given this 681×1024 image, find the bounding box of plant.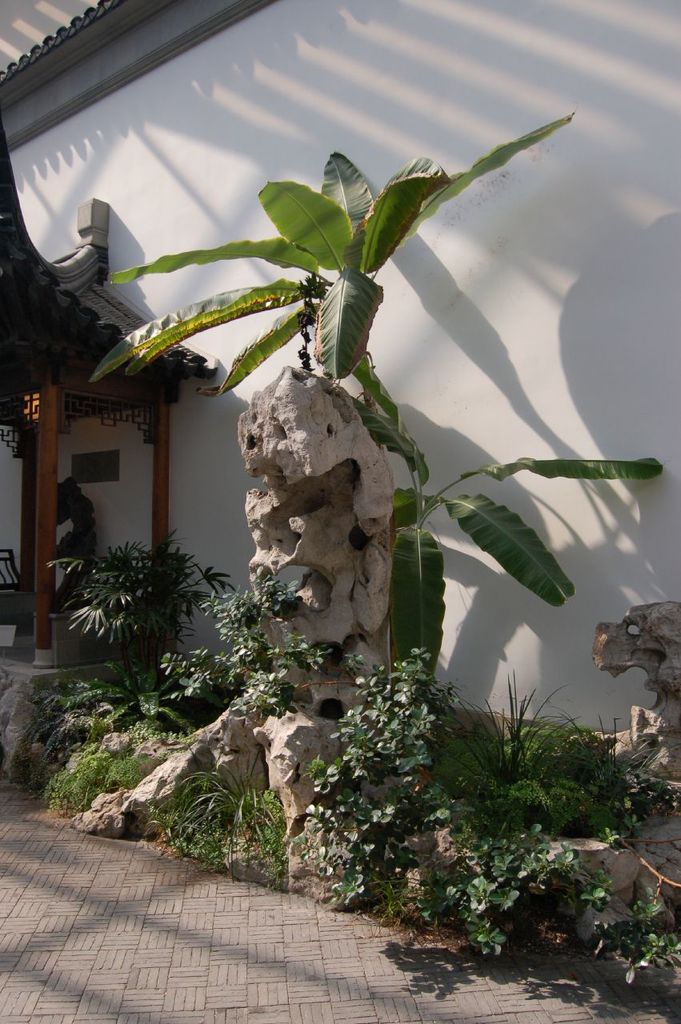
crop(290, 634, 456, 904).
